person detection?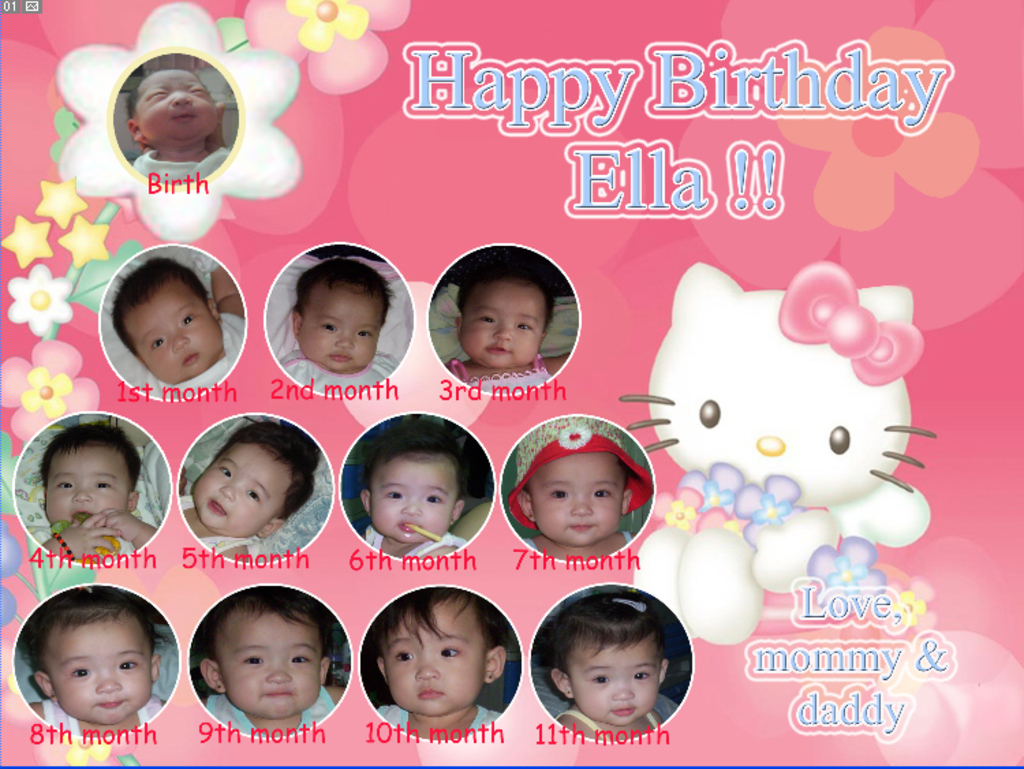
select_region(197, 587, 337, 739)
